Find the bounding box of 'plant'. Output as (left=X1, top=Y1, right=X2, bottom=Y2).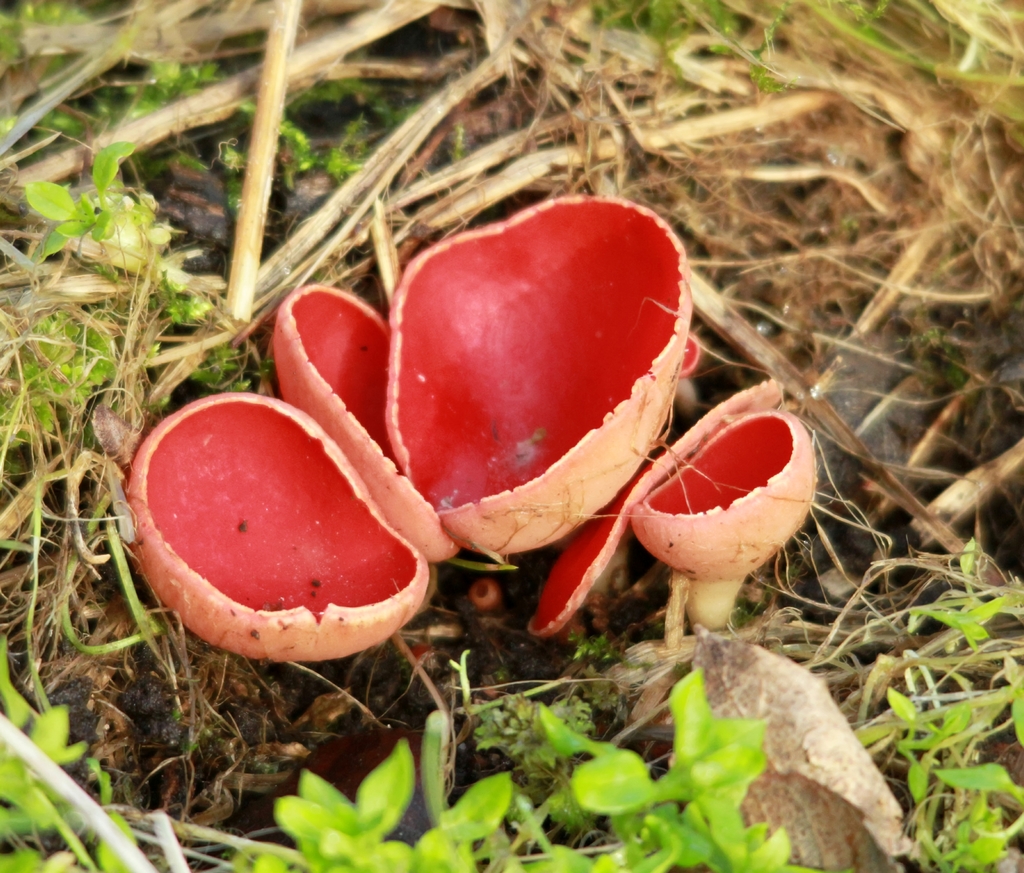
(left=0, top=622, right=129, bottom=872).
